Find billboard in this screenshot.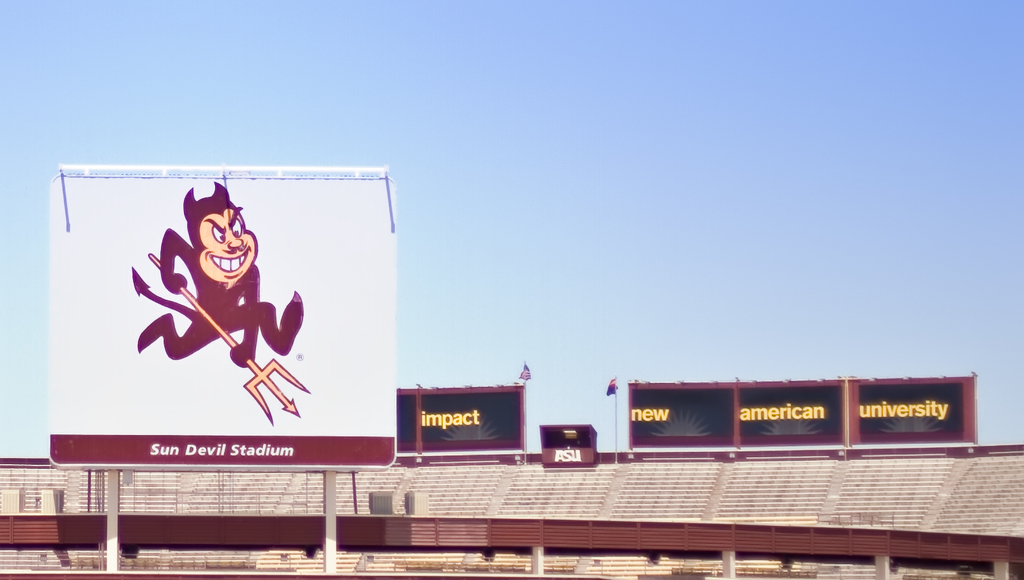
The bounding box for billboard is [51, 177, 395, 469].
